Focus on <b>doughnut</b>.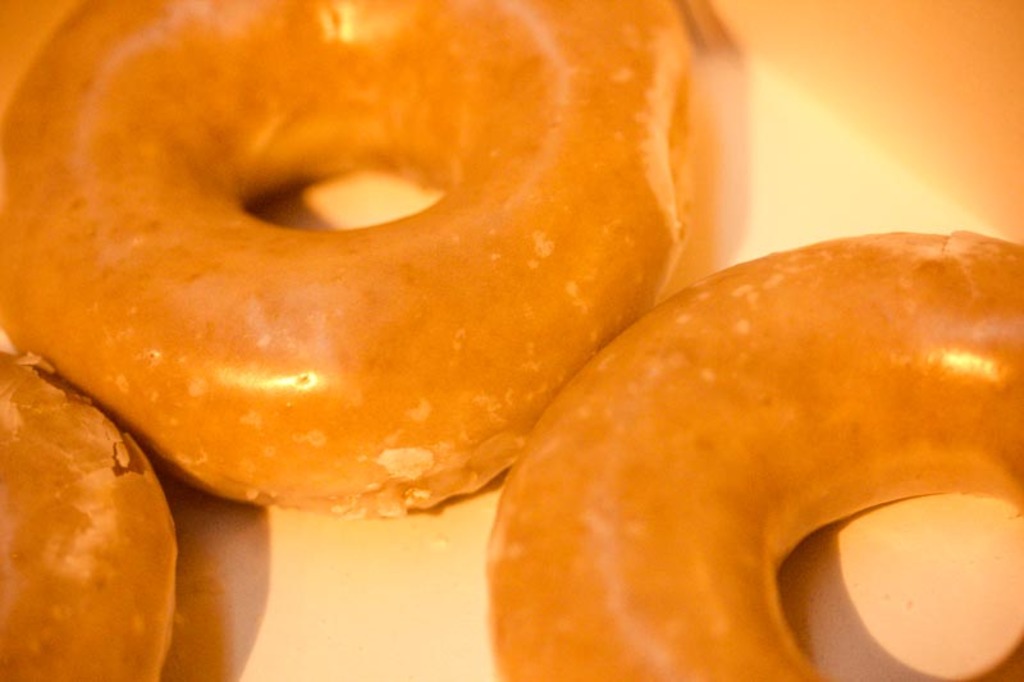
Focused at (3, 0, 696, 517).
